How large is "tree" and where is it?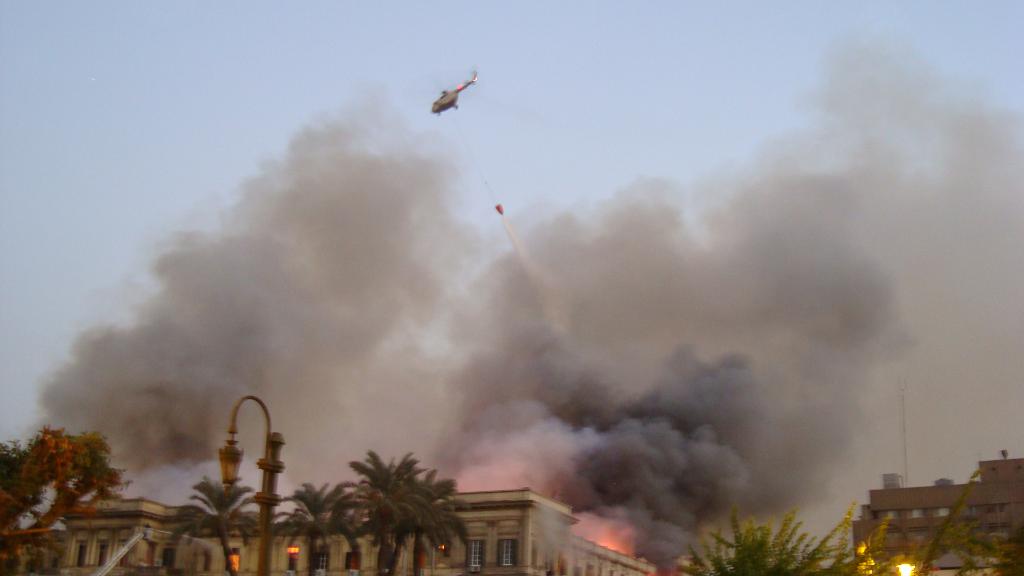
Bounding box: region(0, 422, 125, 575).
